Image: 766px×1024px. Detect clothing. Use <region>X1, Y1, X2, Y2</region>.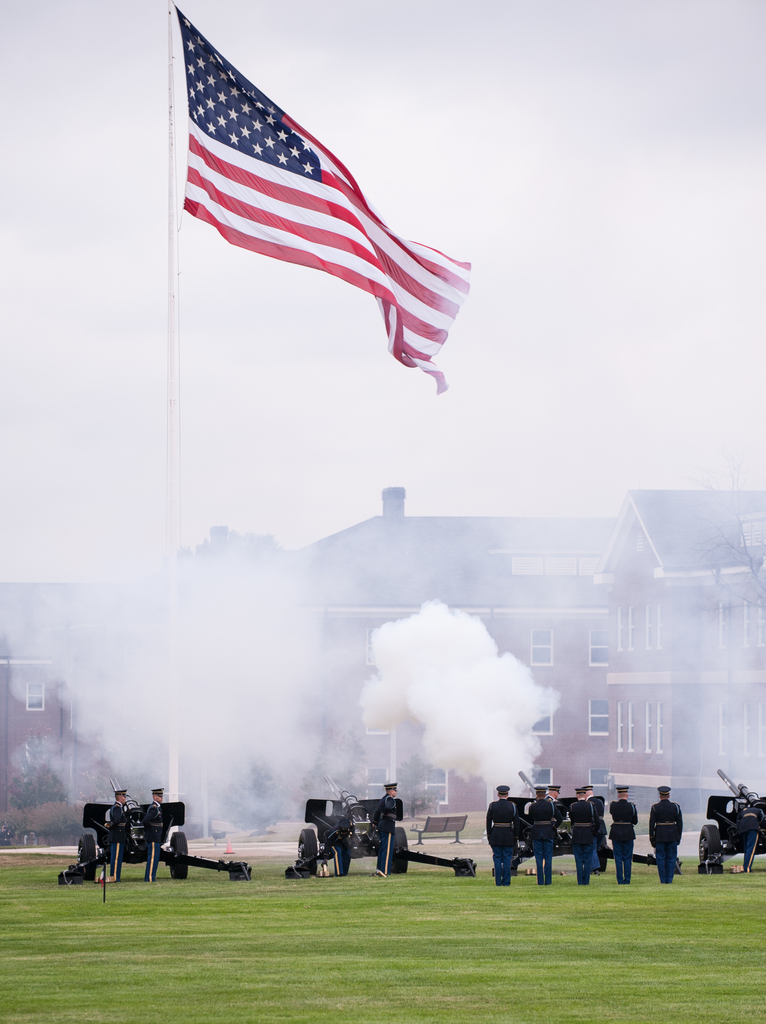
<region>371, 781, 404, 841</region>.
